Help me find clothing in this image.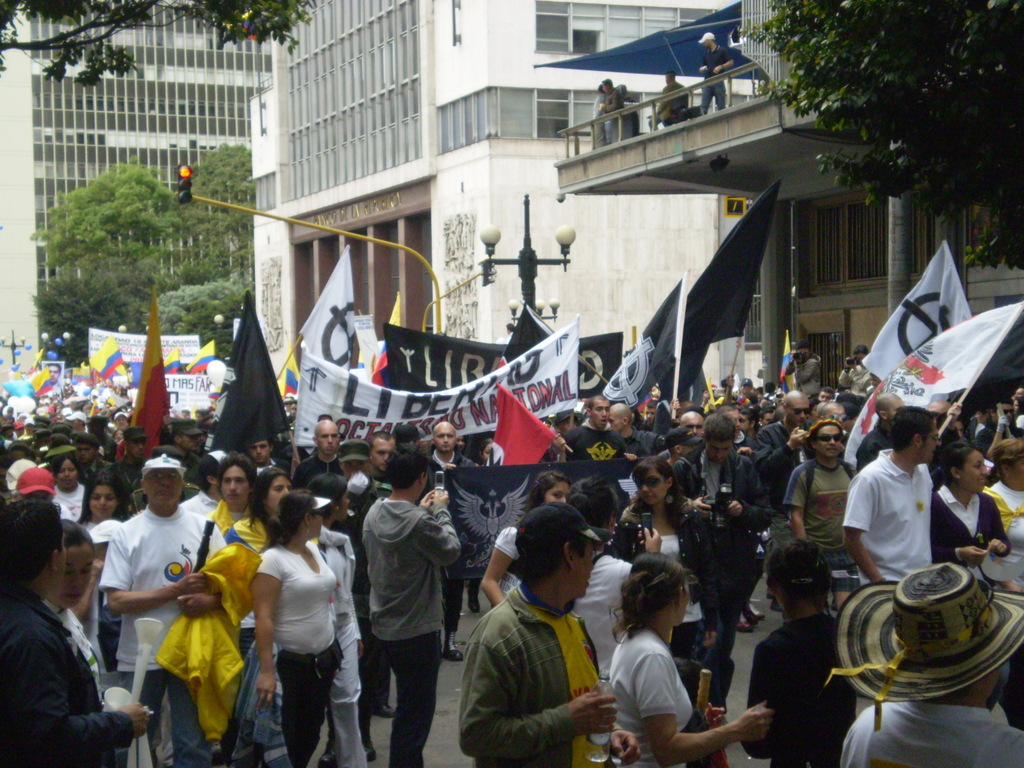
Found it: (left=458, top=589, right=623, bottom=767).
